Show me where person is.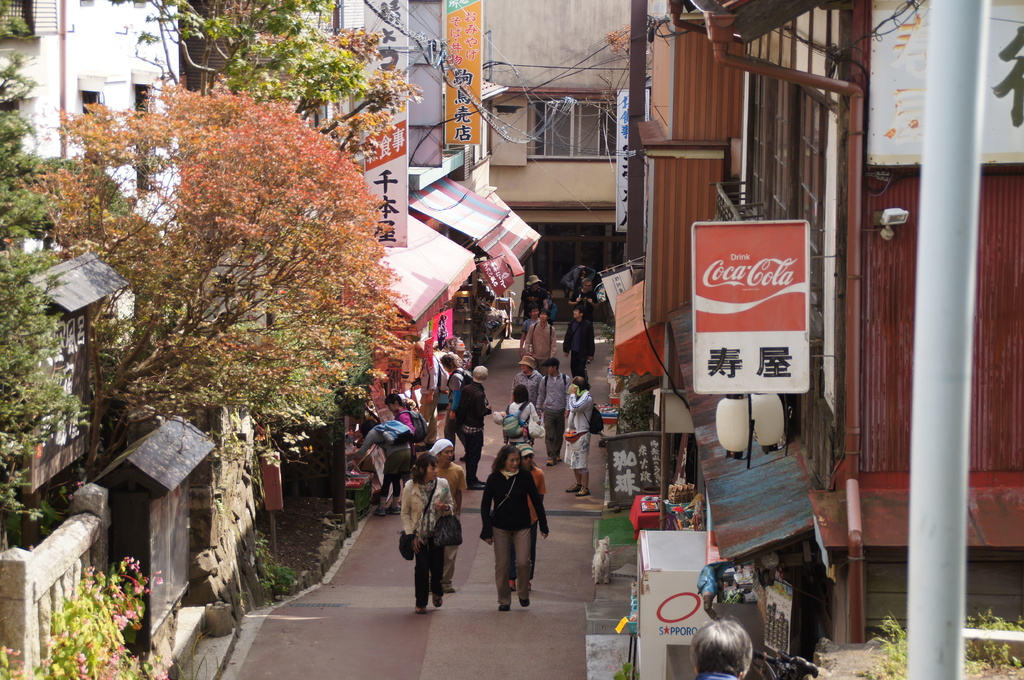
person is at x1=566, y1=280, x2=595, y2=363.
